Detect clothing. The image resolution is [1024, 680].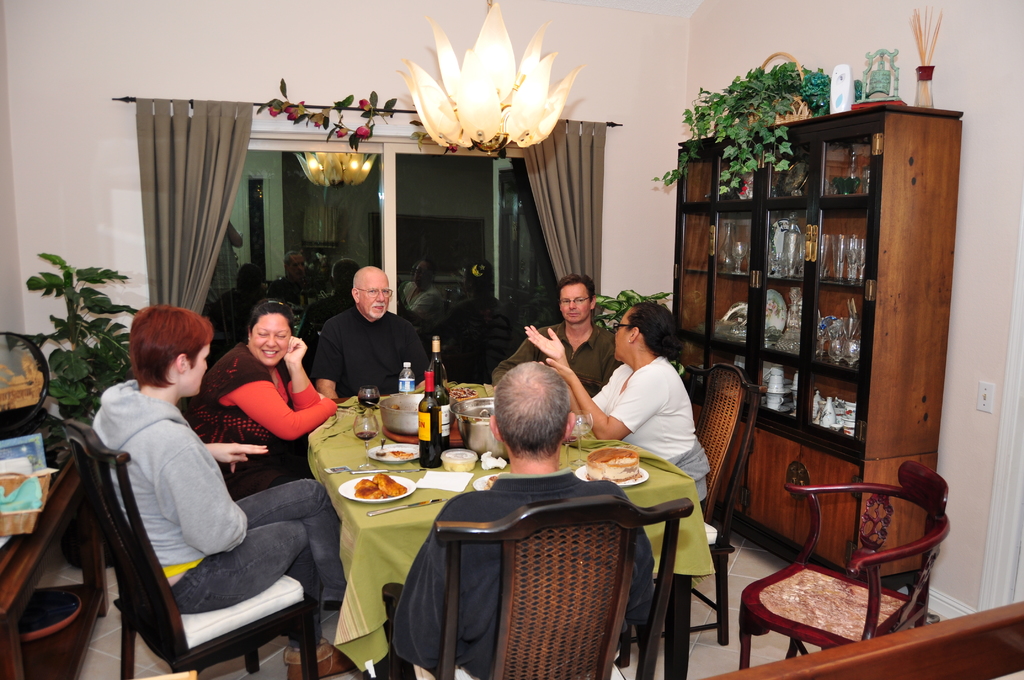
(211, 334, 324, 471).
